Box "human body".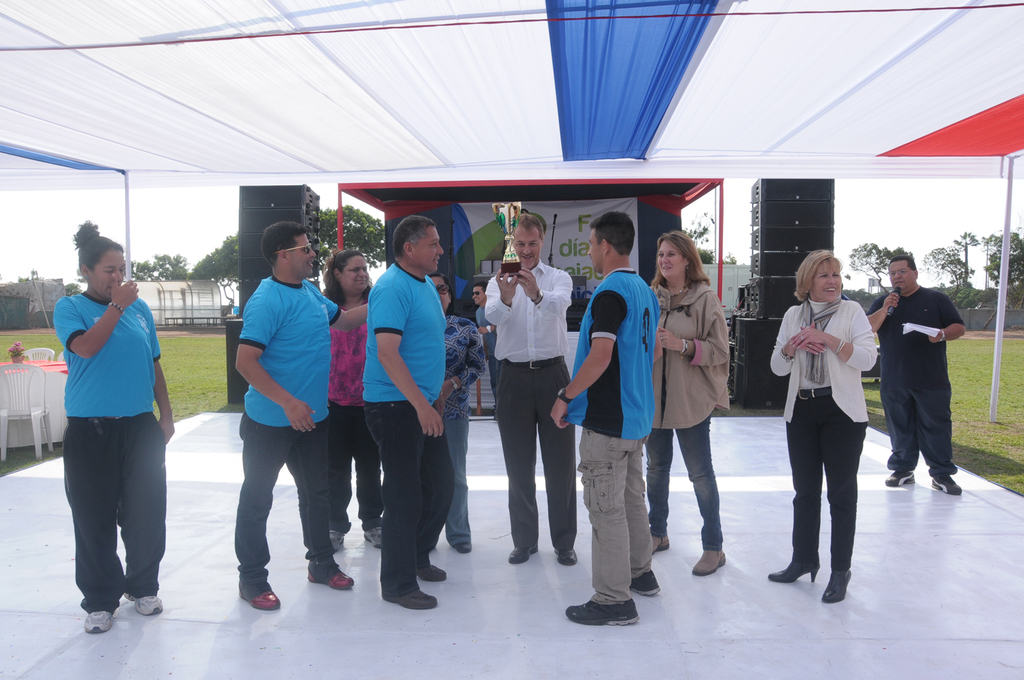
{"left": 363, "top": 266, "right": 455, "bottom": 606}.
